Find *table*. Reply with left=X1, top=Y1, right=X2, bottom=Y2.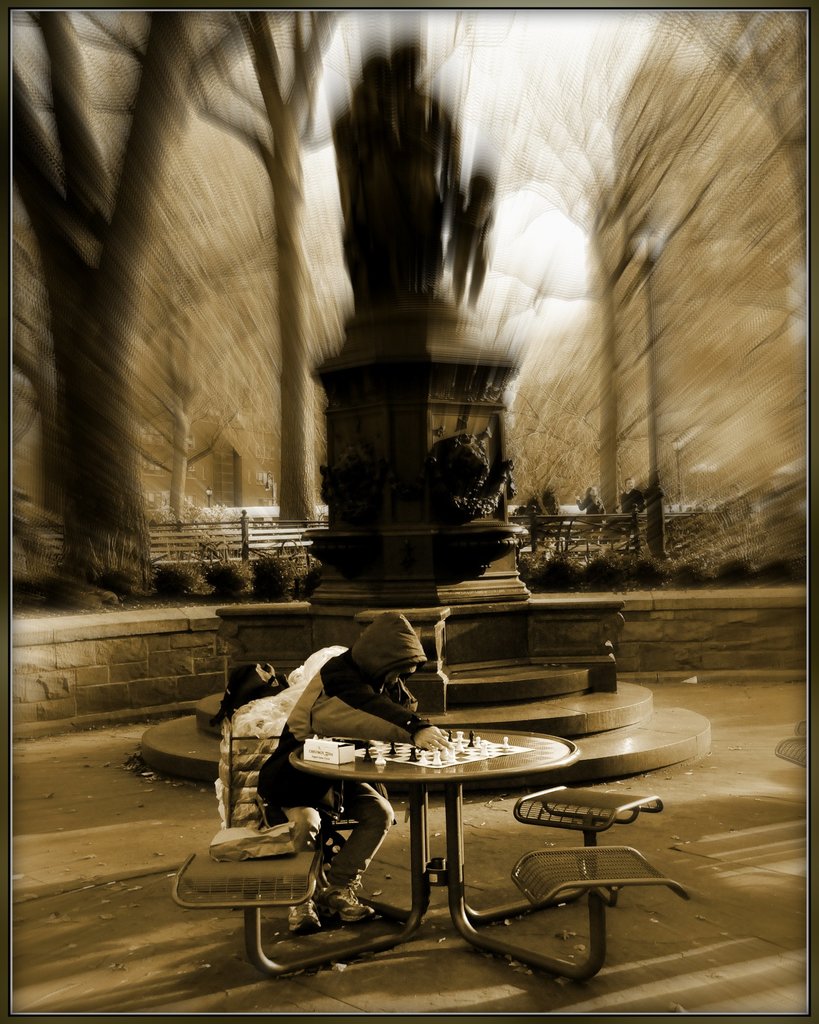
left=167, top=728, right=687, bottom=988.
